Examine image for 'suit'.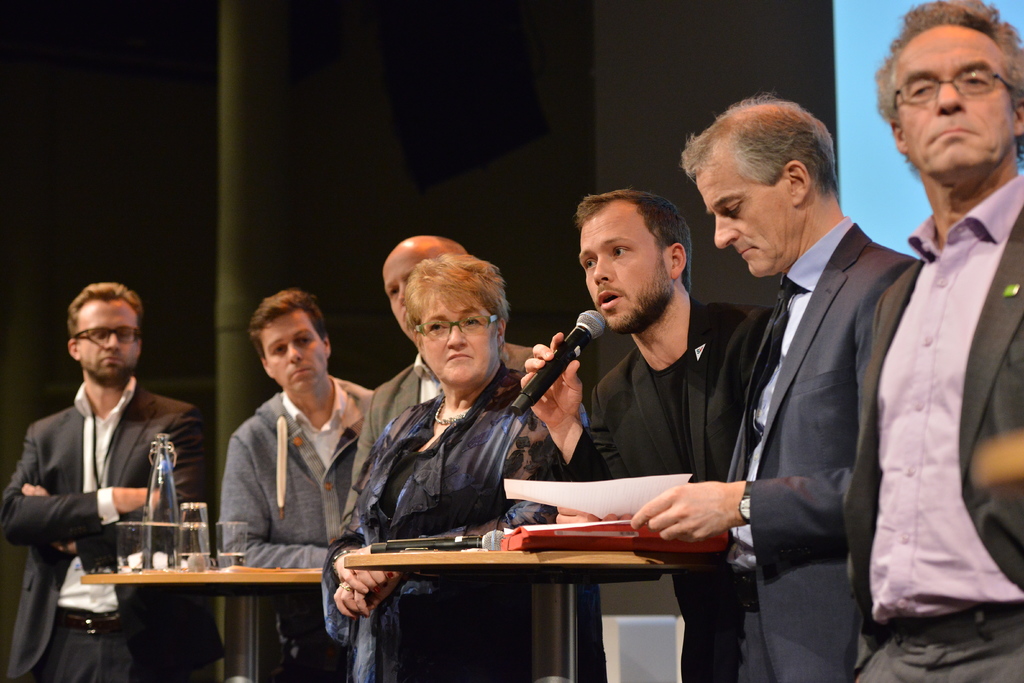
Examination result: [845,167,1023,682].
